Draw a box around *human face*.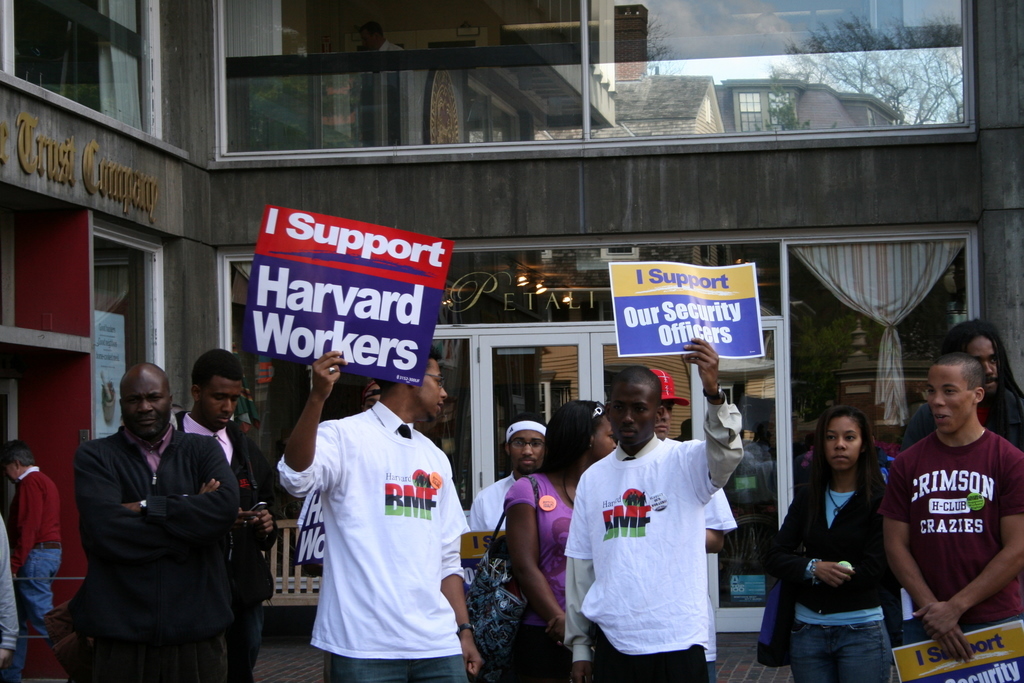
x1=828, y1=419, x2=863, y2=469.
